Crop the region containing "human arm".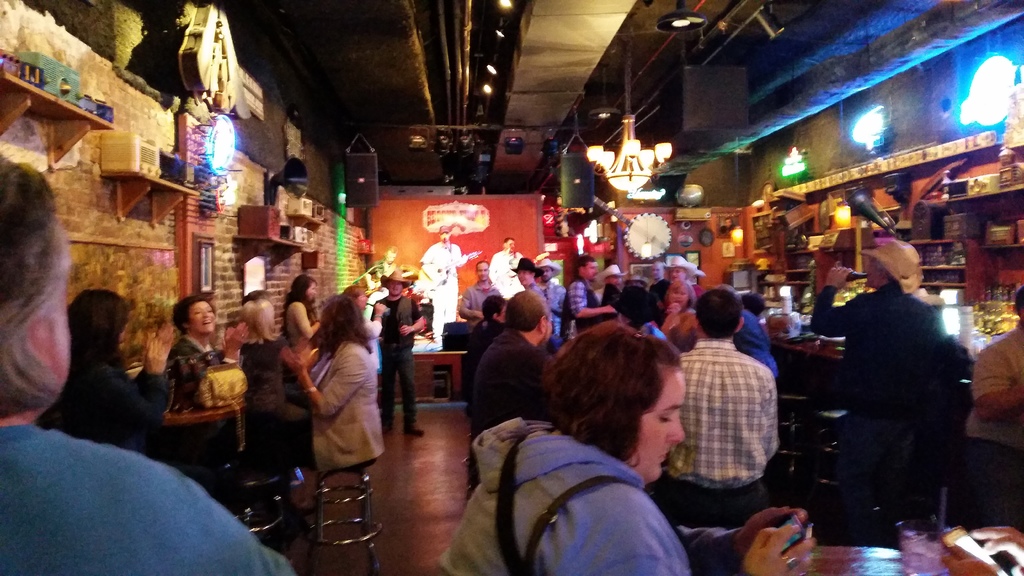
Crop region: rect(656, 303, 682, 336).
